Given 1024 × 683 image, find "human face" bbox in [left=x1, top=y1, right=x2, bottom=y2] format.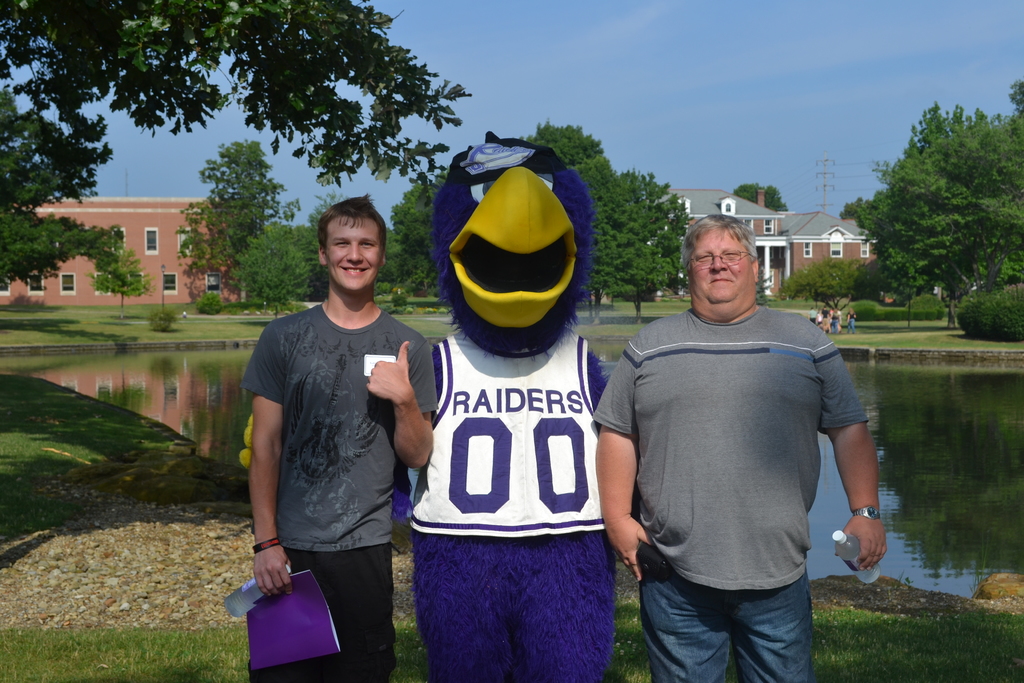
[left=689, top=224, right=758, bottom=304].
